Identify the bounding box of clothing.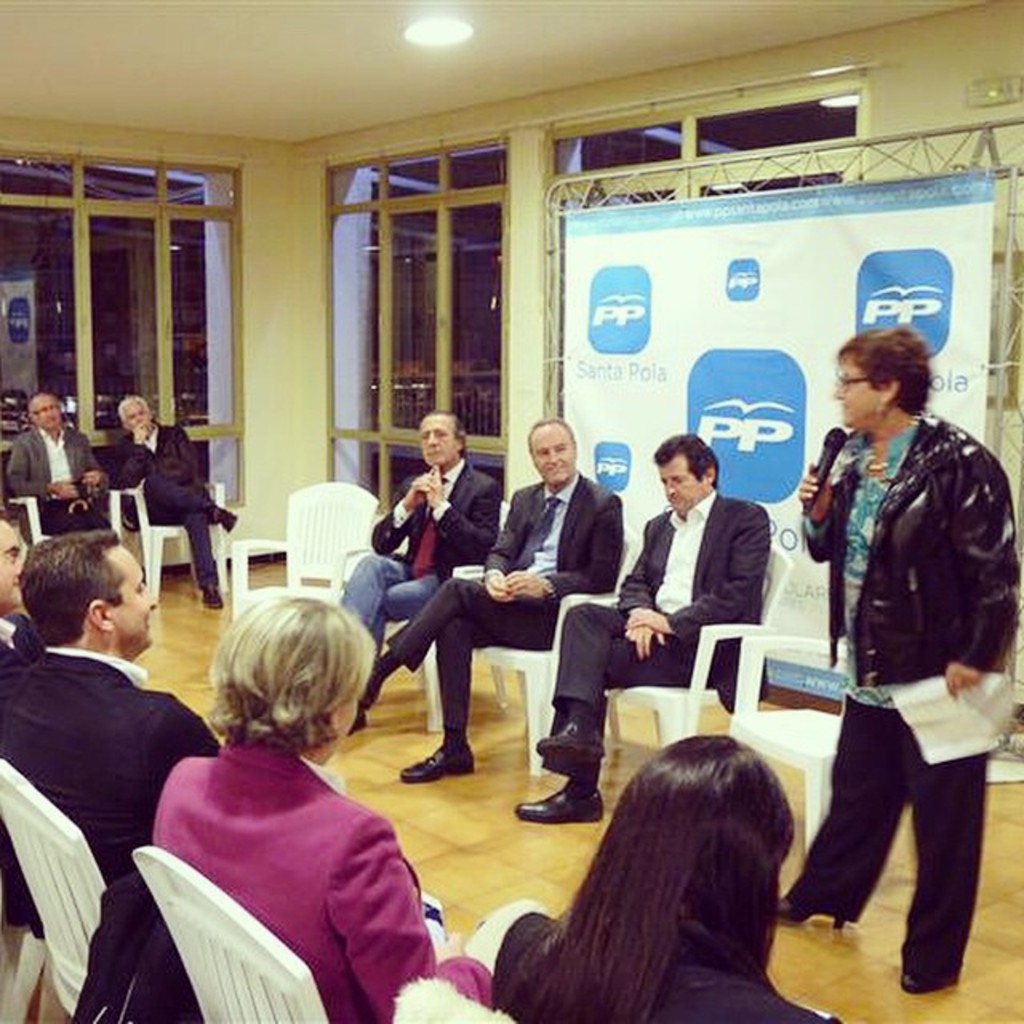
(459, 917, 843, 1022).
